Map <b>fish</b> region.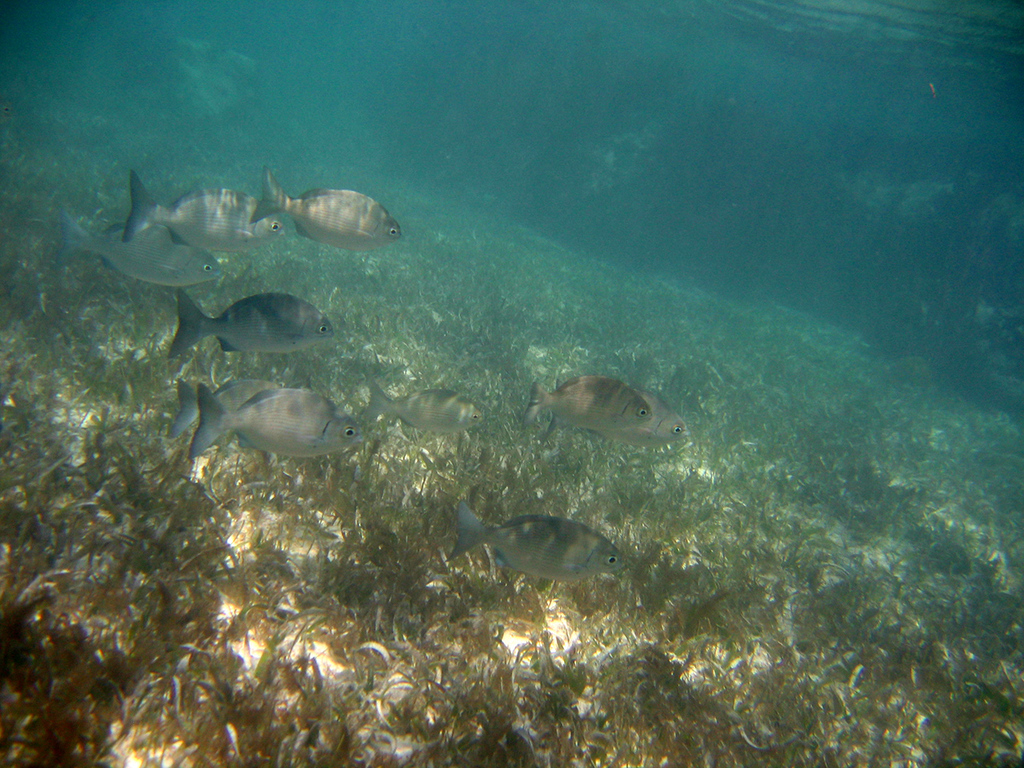
Mapped to rect(165, 381, 273, 438).
